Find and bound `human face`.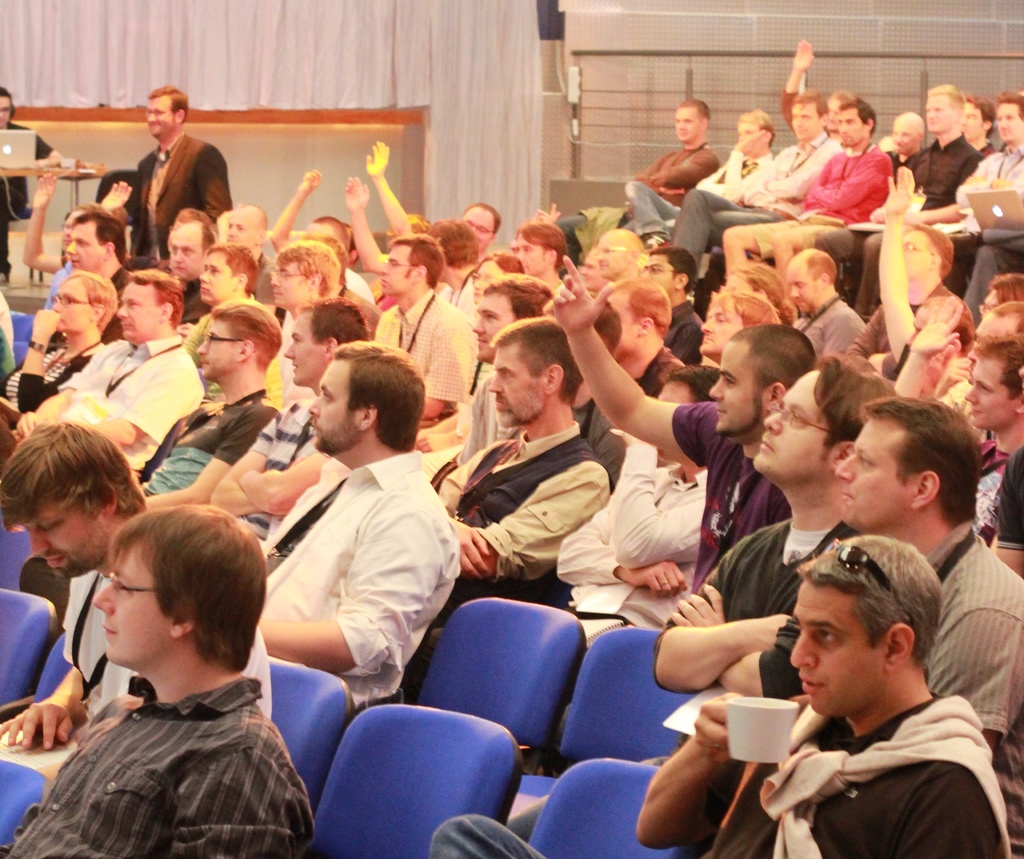
Bound: bbox=(925, 97, 958, 141).
